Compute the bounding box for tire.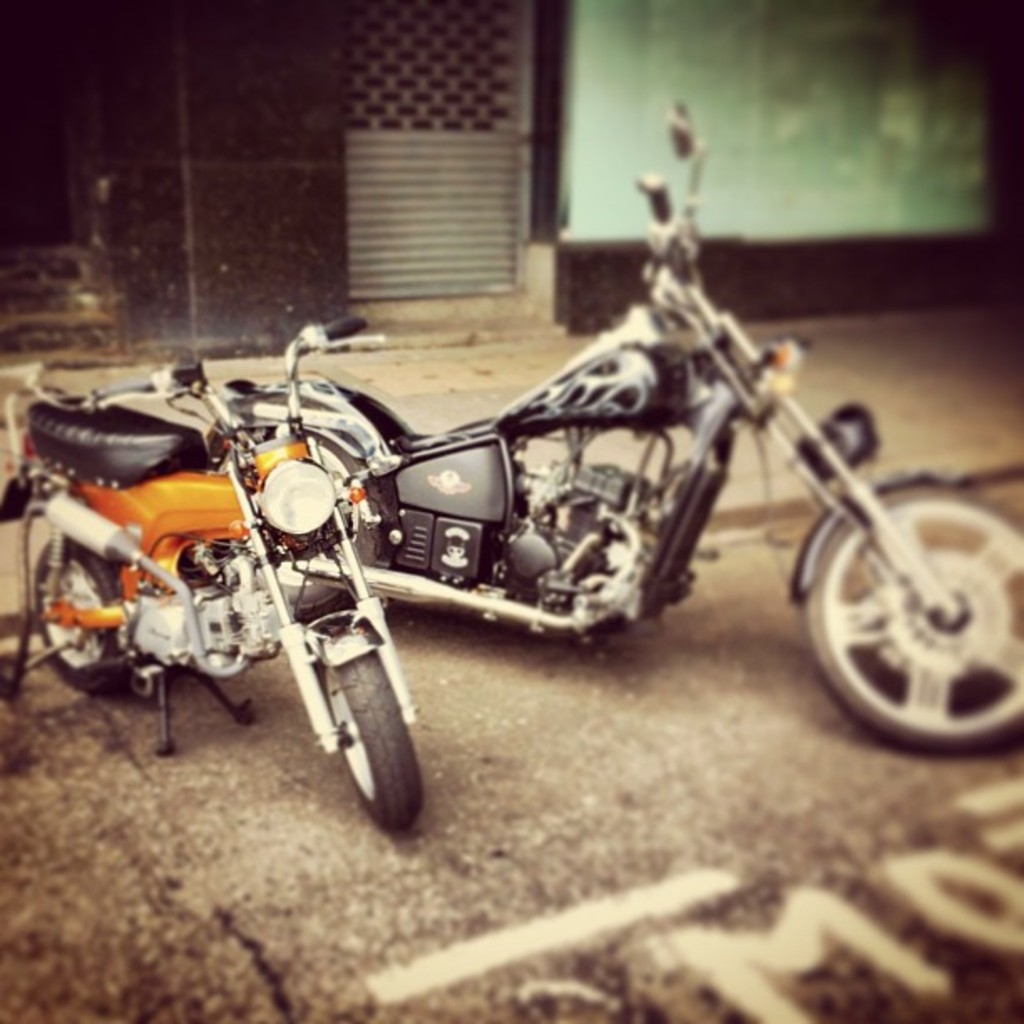
locate(316, 629, 423, 822).
